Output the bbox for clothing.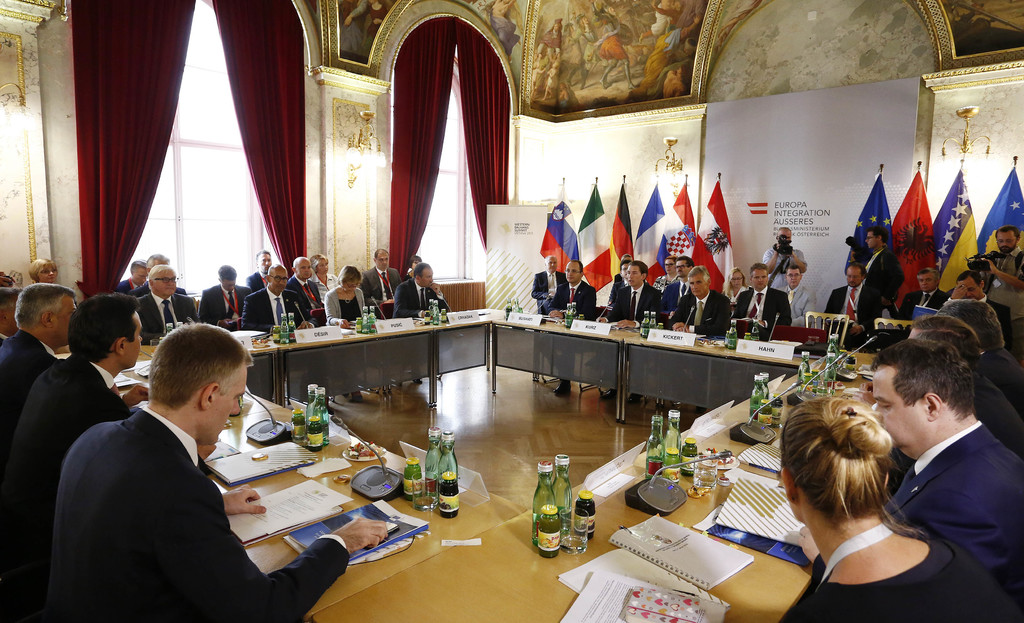
left=610, top=278, right=628, bottom=307.
